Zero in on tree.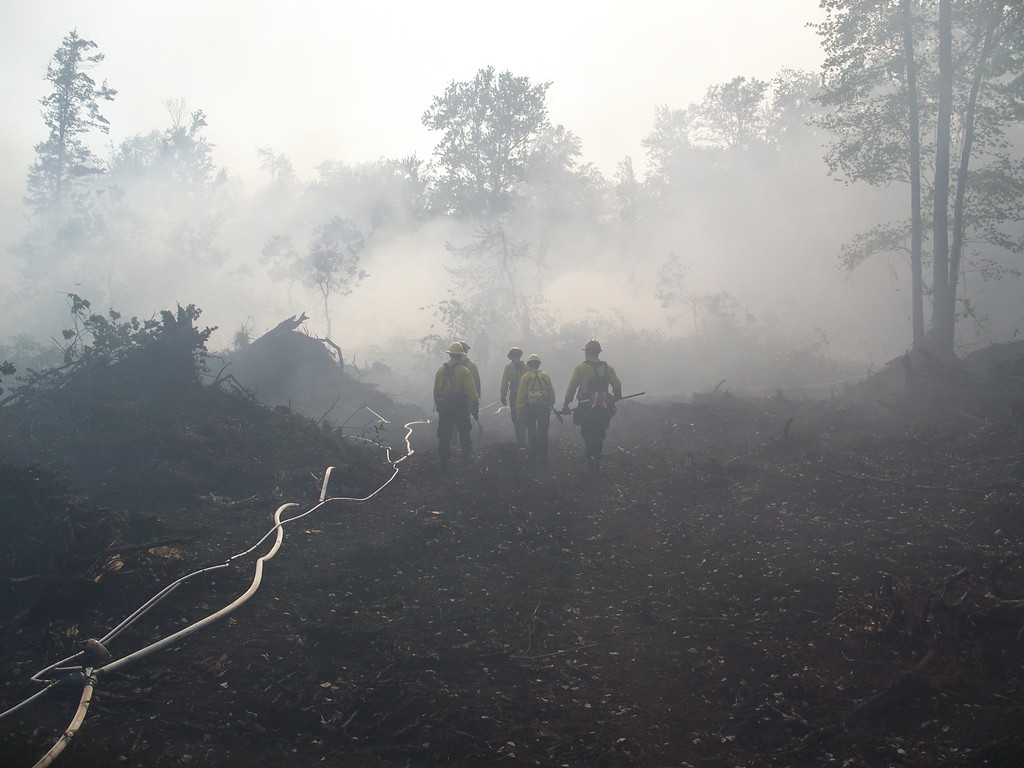
Zeroed in: 24 29 96 177.
